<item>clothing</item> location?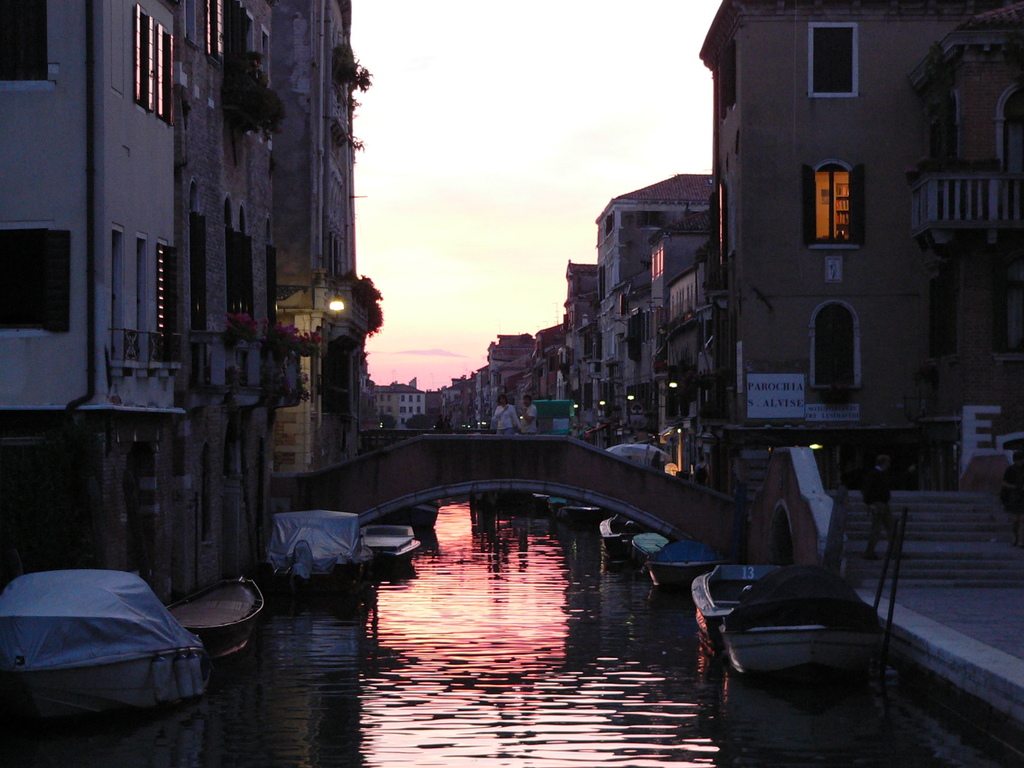
519,404,538,433
